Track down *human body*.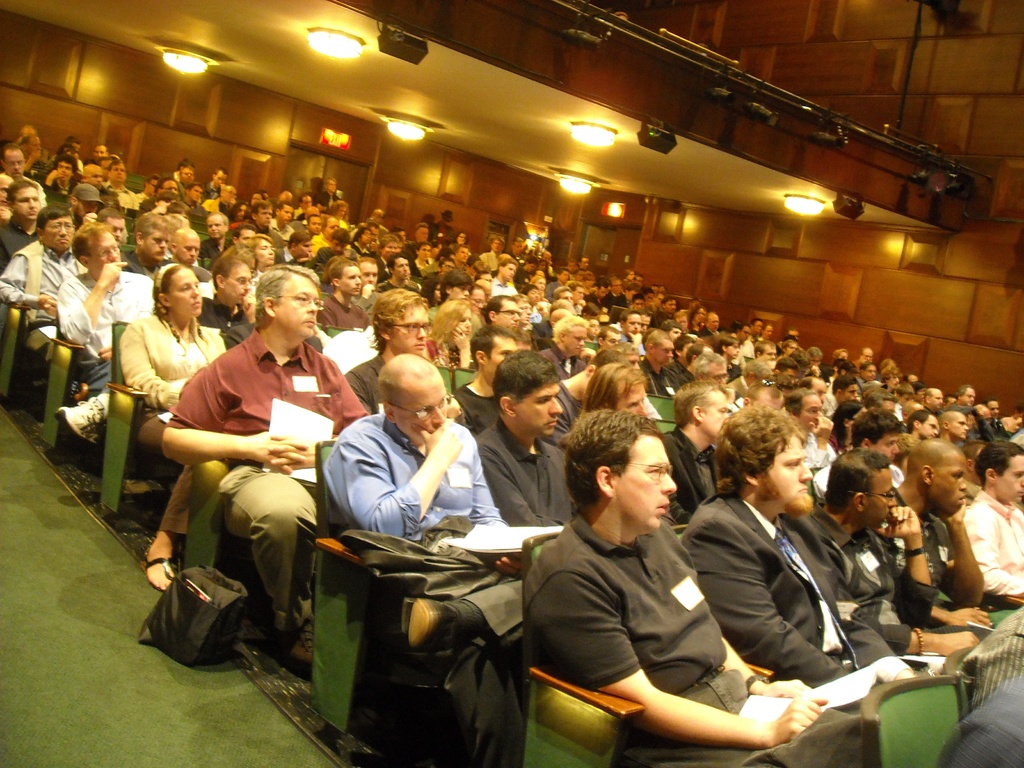
Tracked to [662, 378, 726, 529].
